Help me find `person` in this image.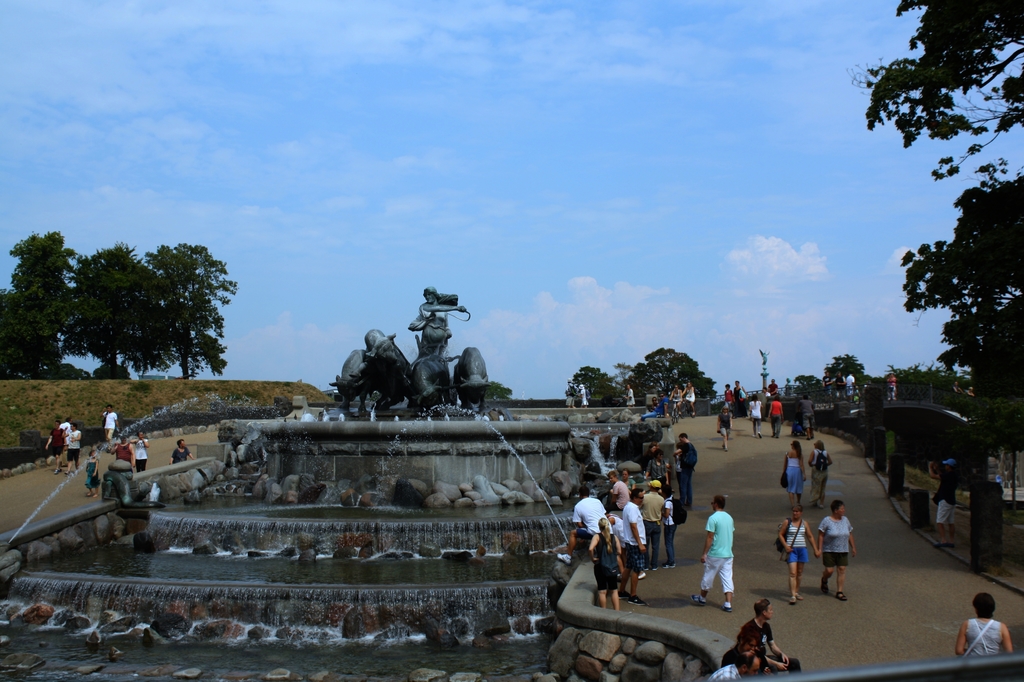
Found it: region(85, 450, 102, 497).
